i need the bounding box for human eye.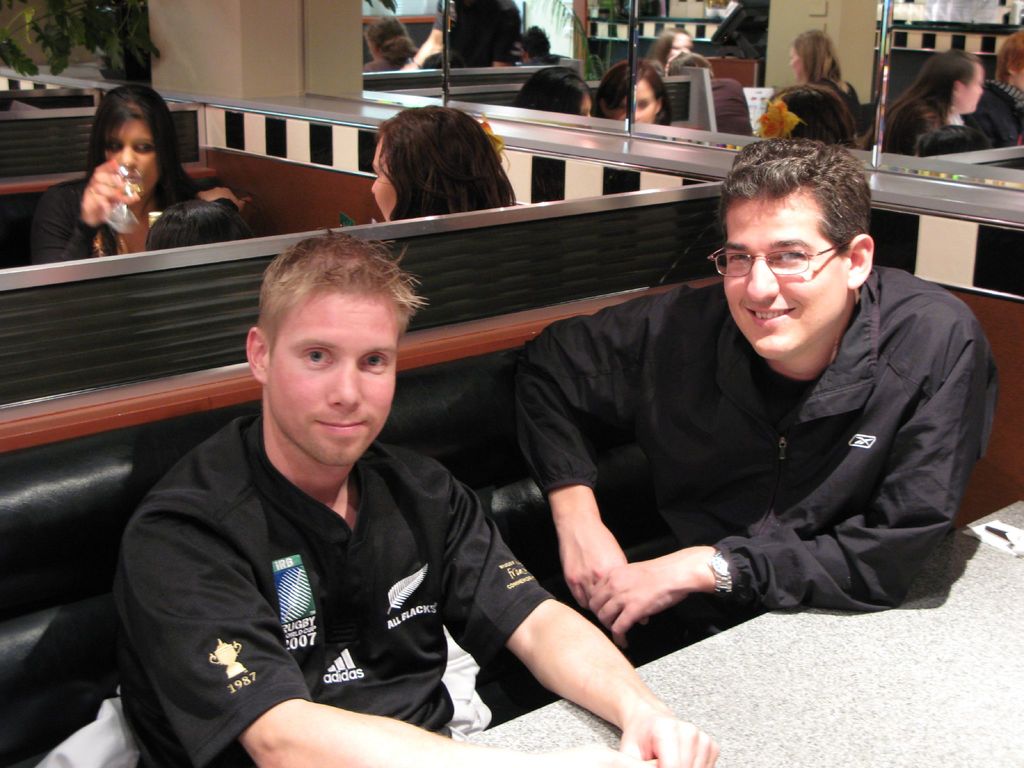
Here it is: 298,348,335,367.
